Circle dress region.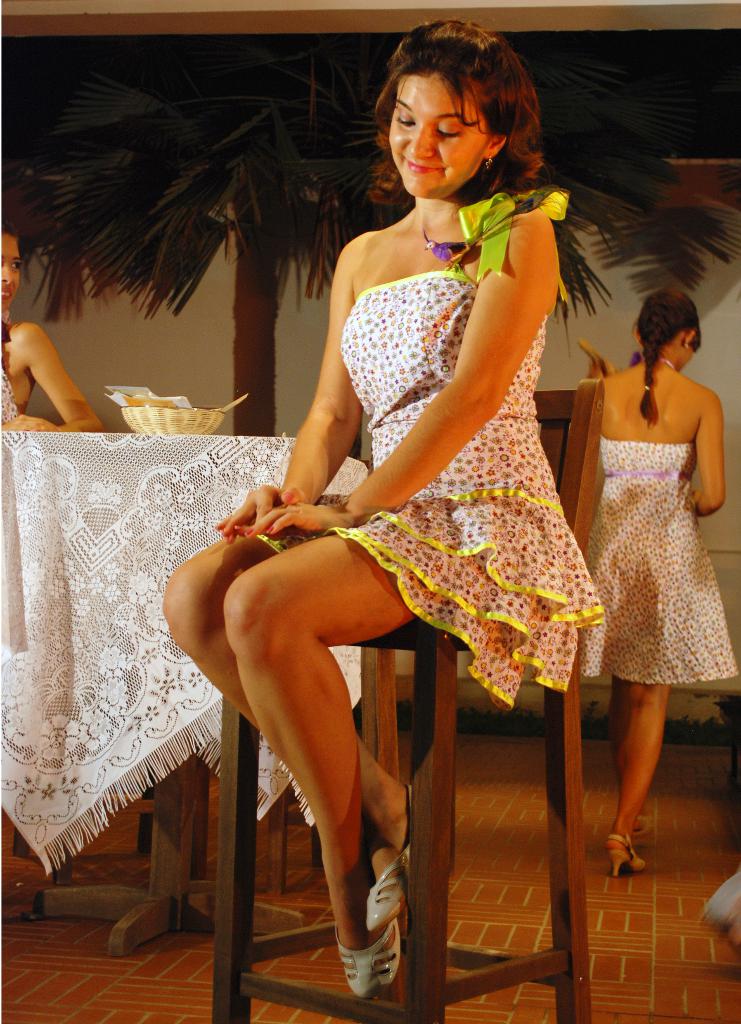
Region: (592,435,739,683).
